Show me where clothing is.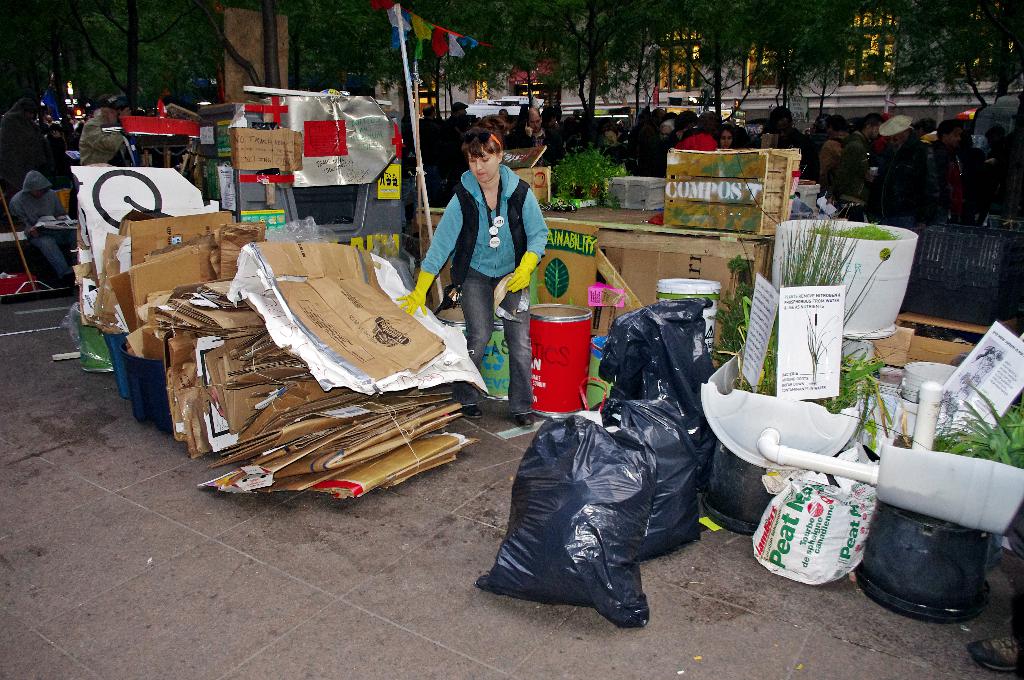
clothing is at l=833, t=131, r=879, b=197.
